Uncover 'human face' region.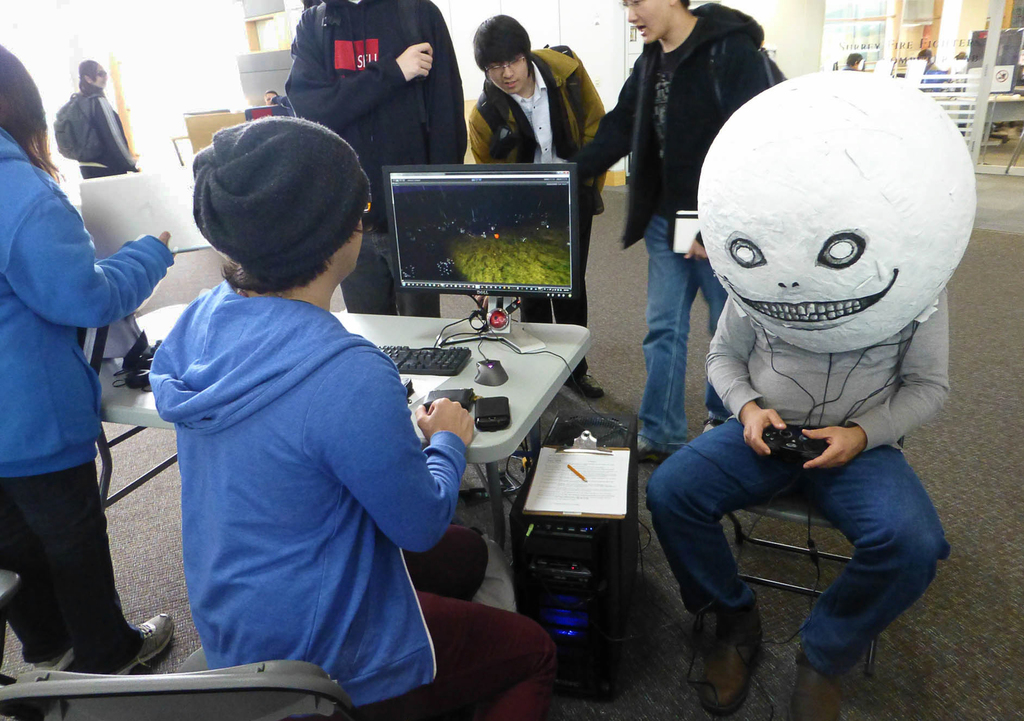
Uncovered: (left=488, top=54, right=530, bottom=93).
